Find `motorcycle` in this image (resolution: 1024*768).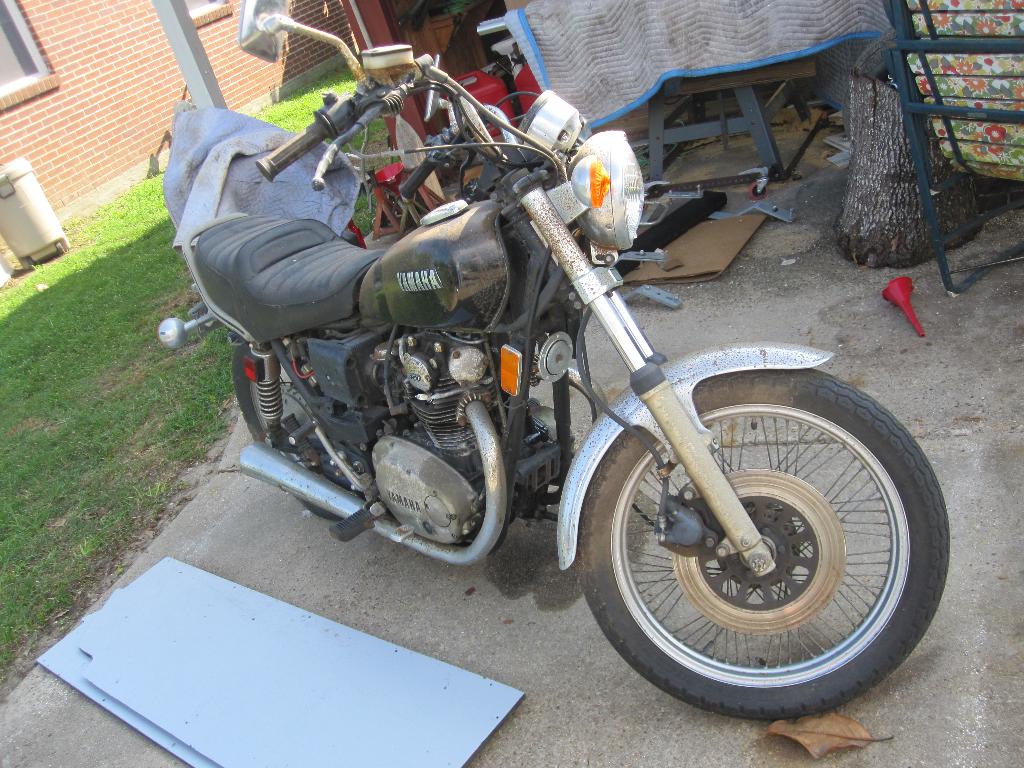
157, 0, 947, 721.
